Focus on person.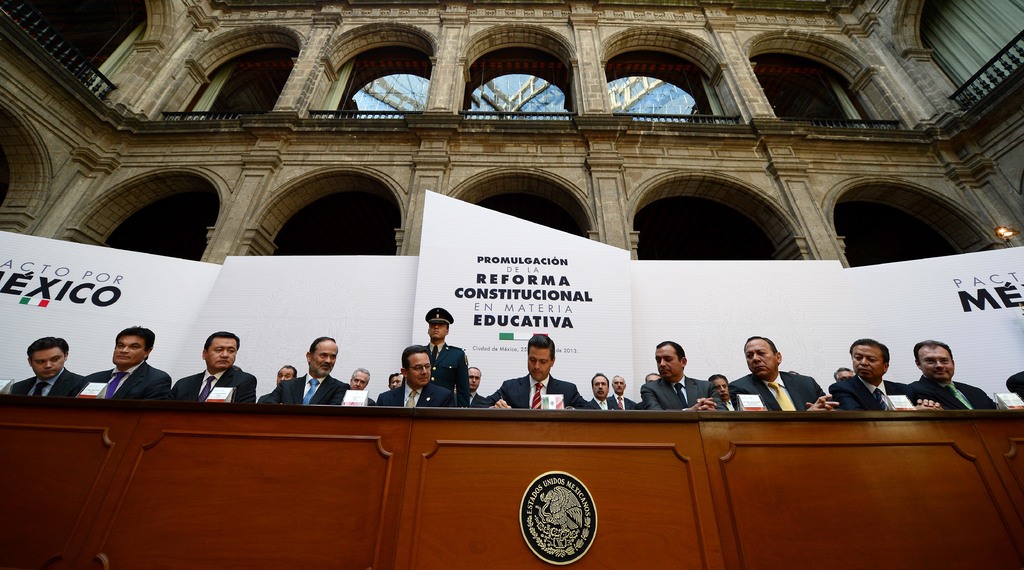
Focused at select_region(493, 328, 584, 407).
